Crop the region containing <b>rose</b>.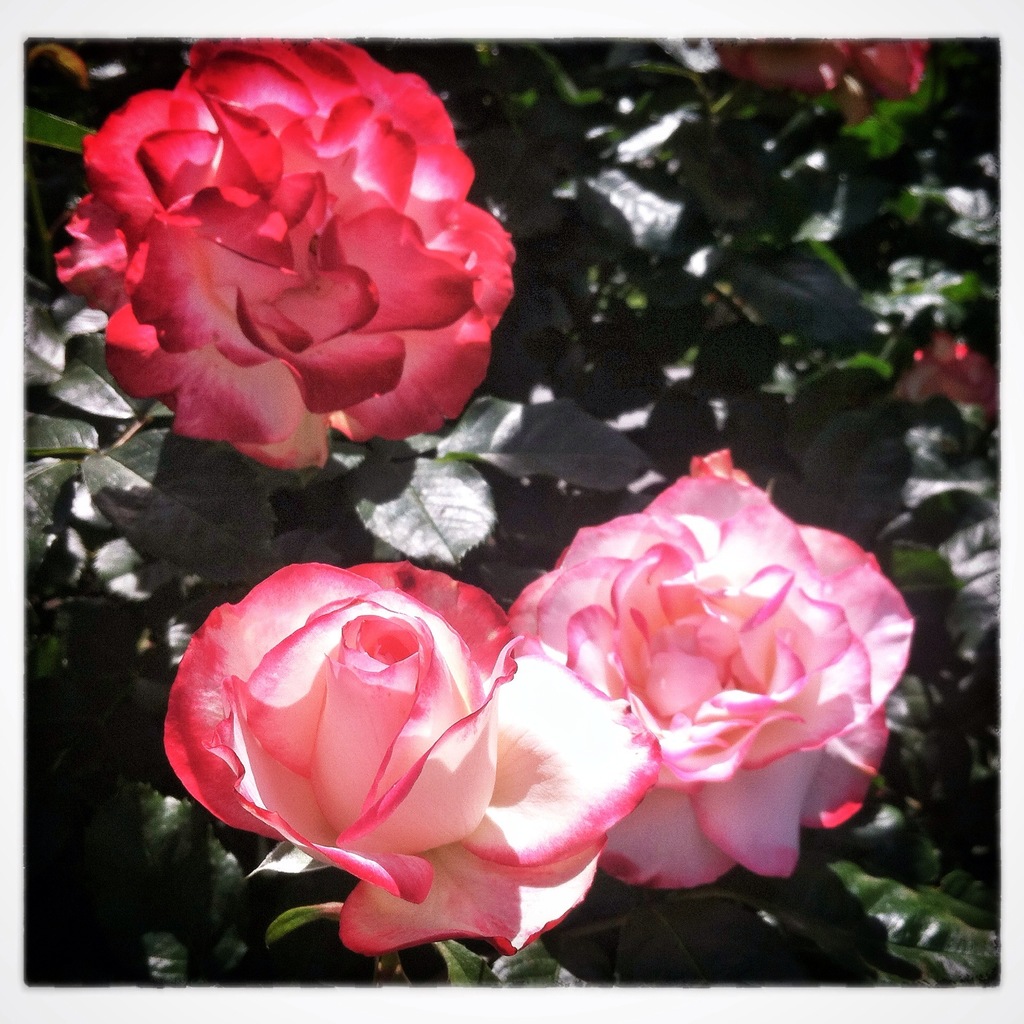
Crop region: select_region(898, 326, 1003, 414).
